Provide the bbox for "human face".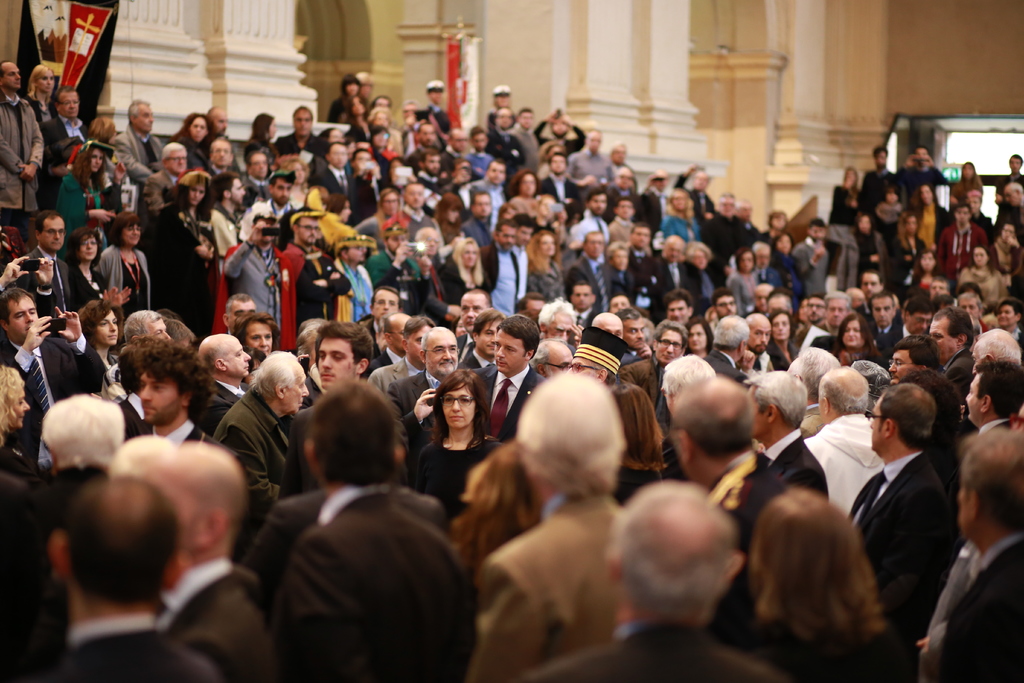
locate(137, 378, 183, 420).
